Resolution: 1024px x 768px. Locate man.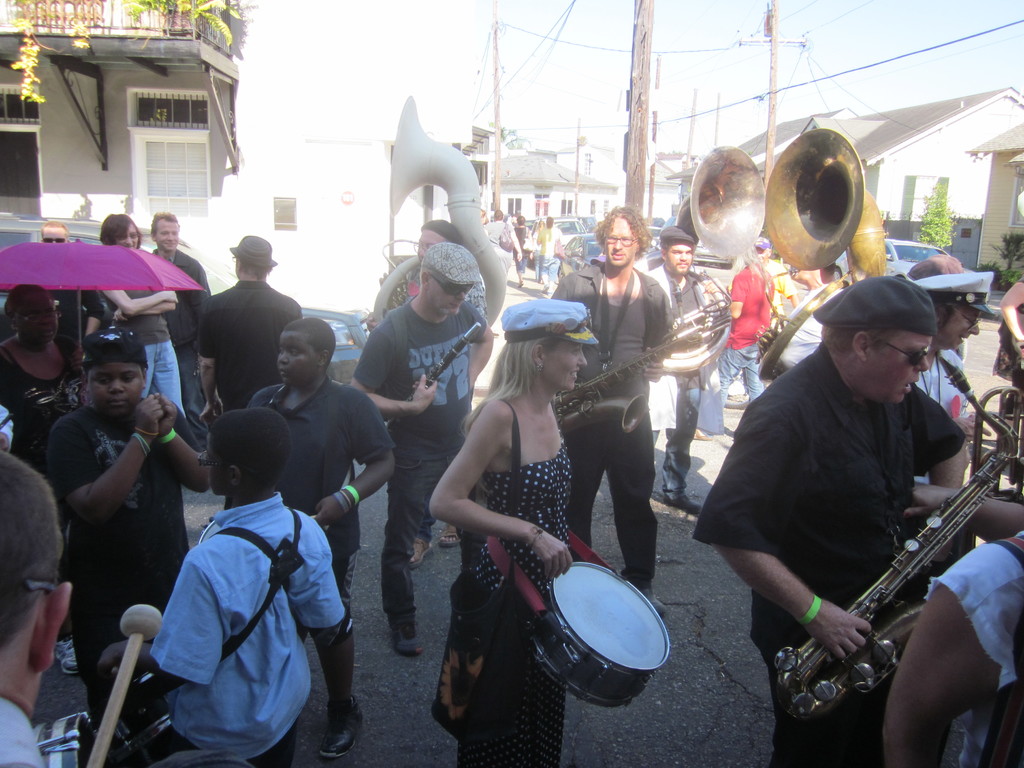
Rect(550, 197, 697, 586).
